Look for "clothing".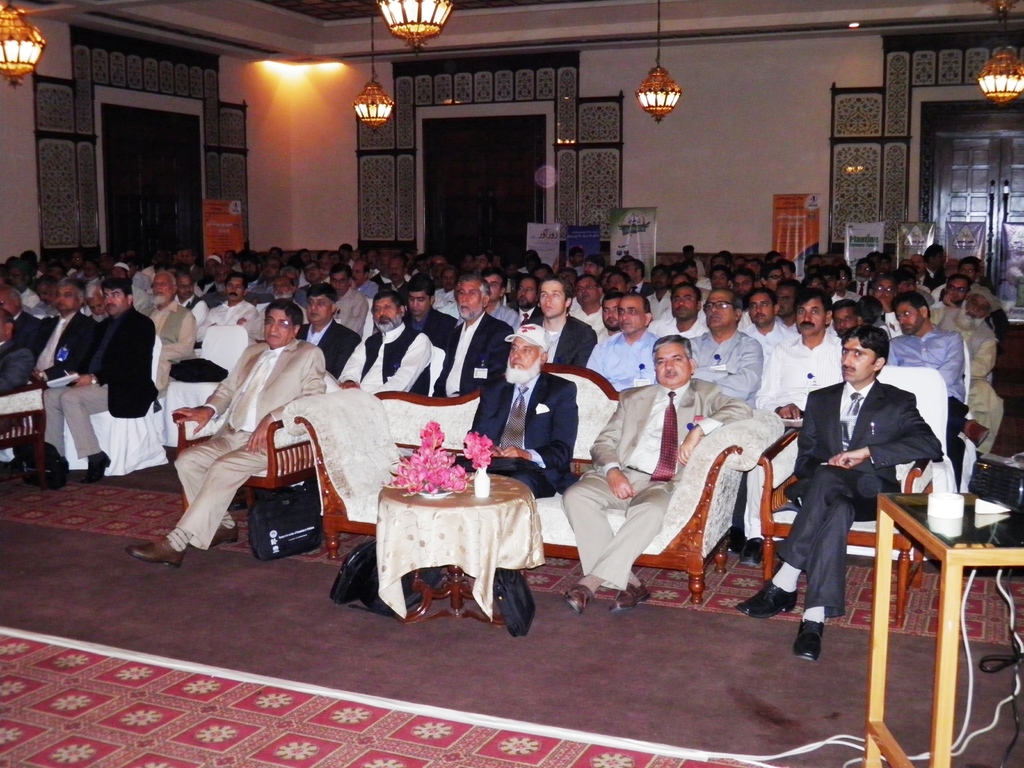
Found: left=34, top=309, right=99, bottom=383.
